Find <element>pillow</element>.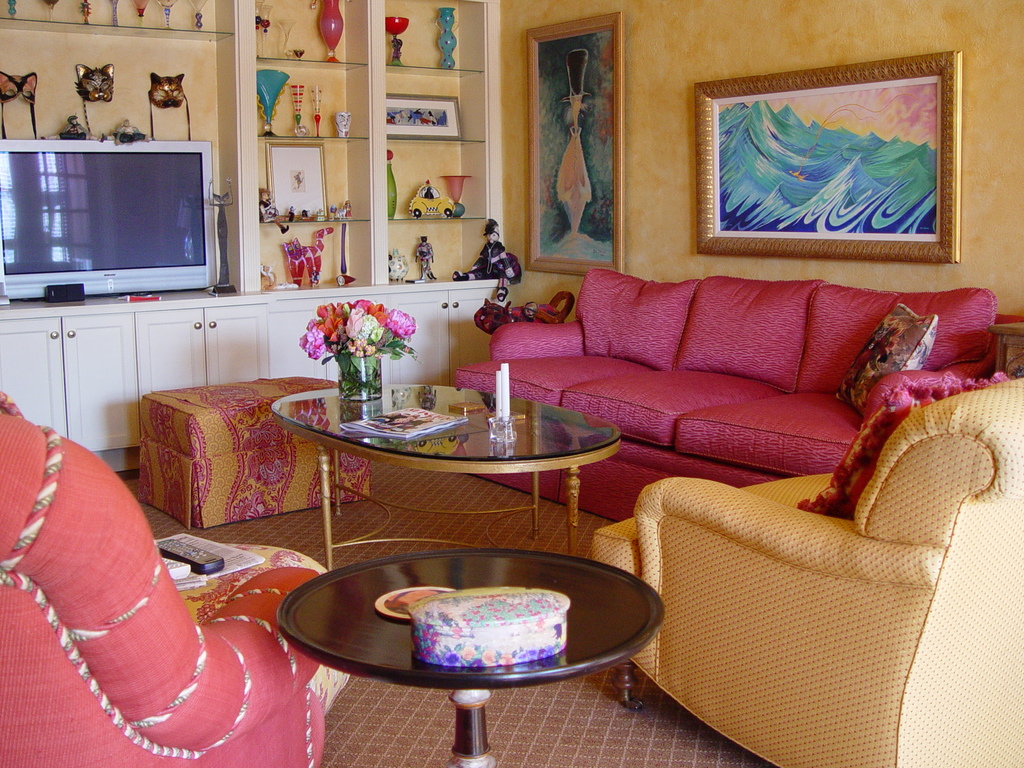
bbox=(588, 270, 686, 376).
